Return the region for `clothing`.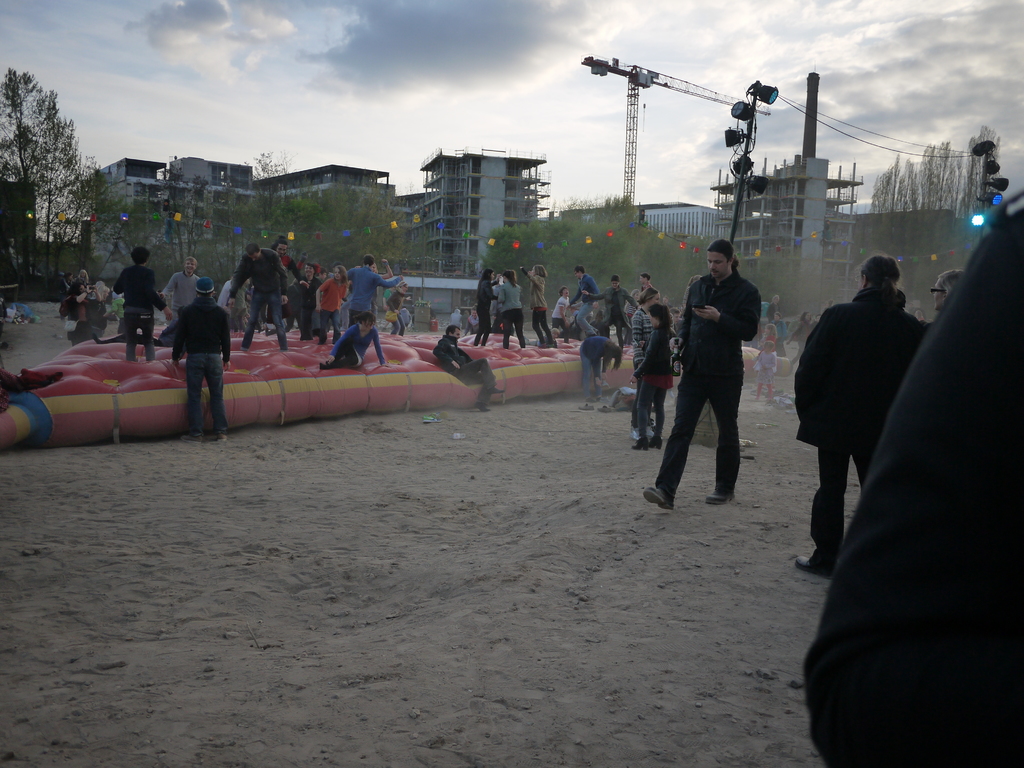
[left=797, top=205, right=1023, bottom=766].
